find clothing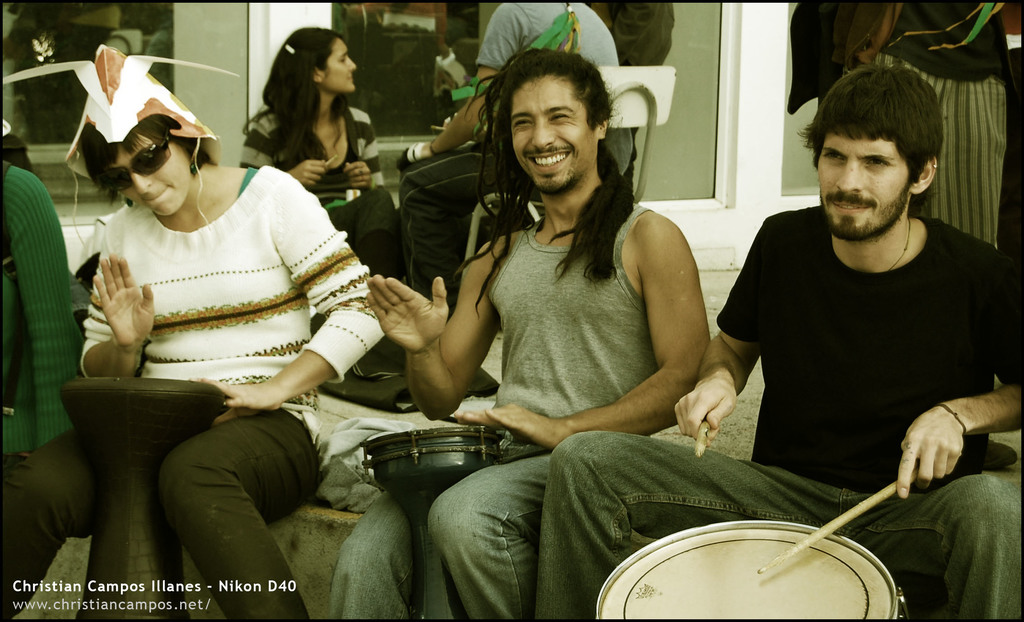
338 438 564 621
